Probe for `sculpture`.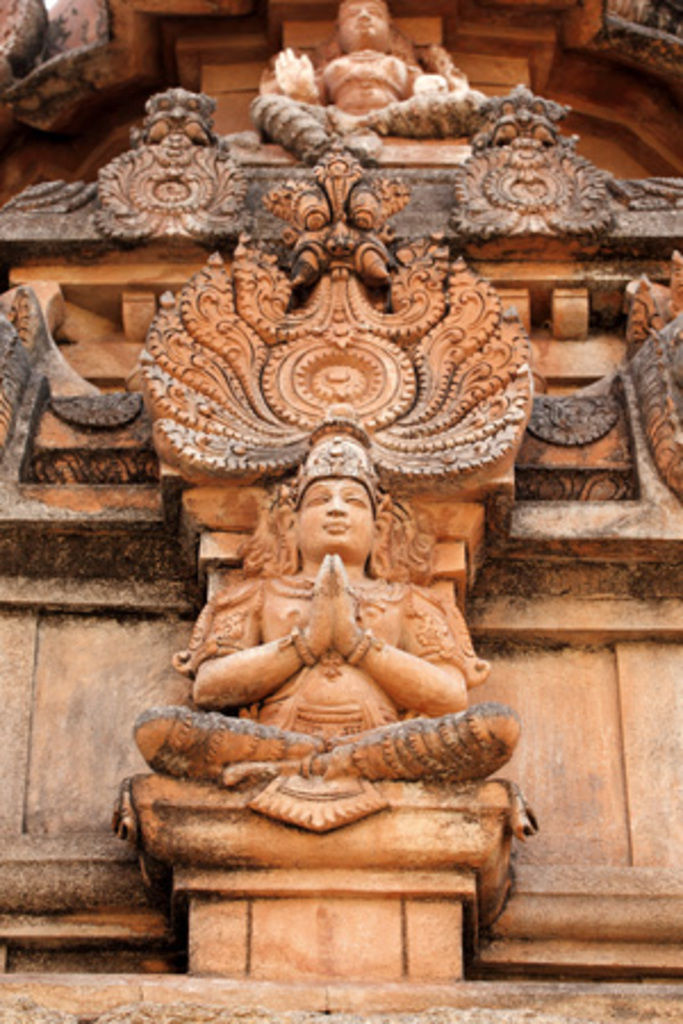
Probe result: x1=112, y1=312, x2=546, y2=949.
